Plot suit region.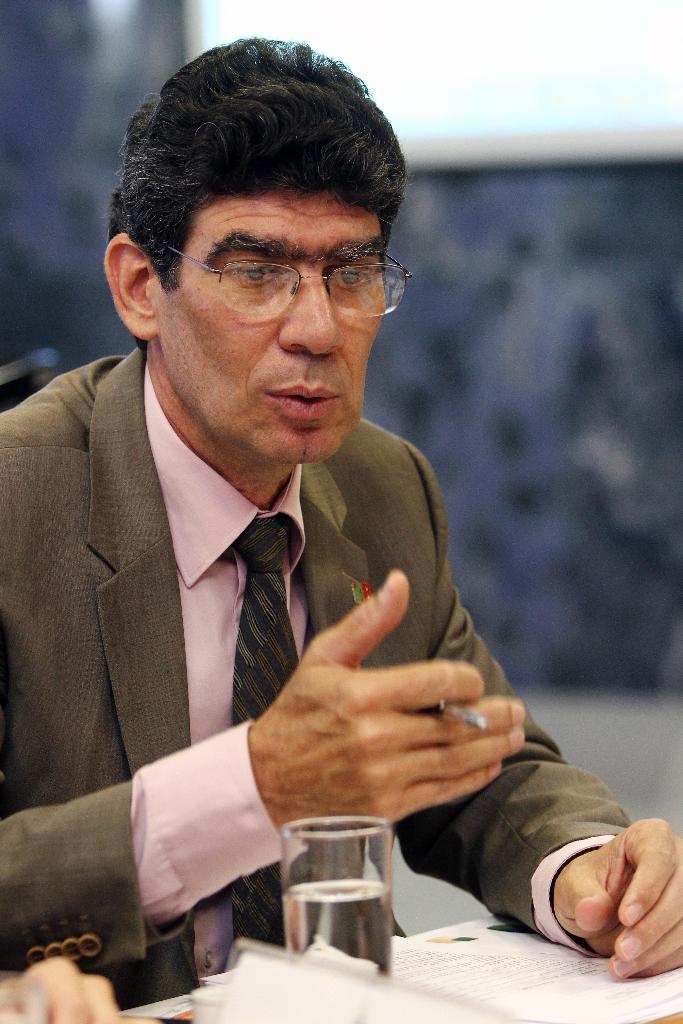
Plotted at (x1=35, y1=121, x2=523, y2=934).
